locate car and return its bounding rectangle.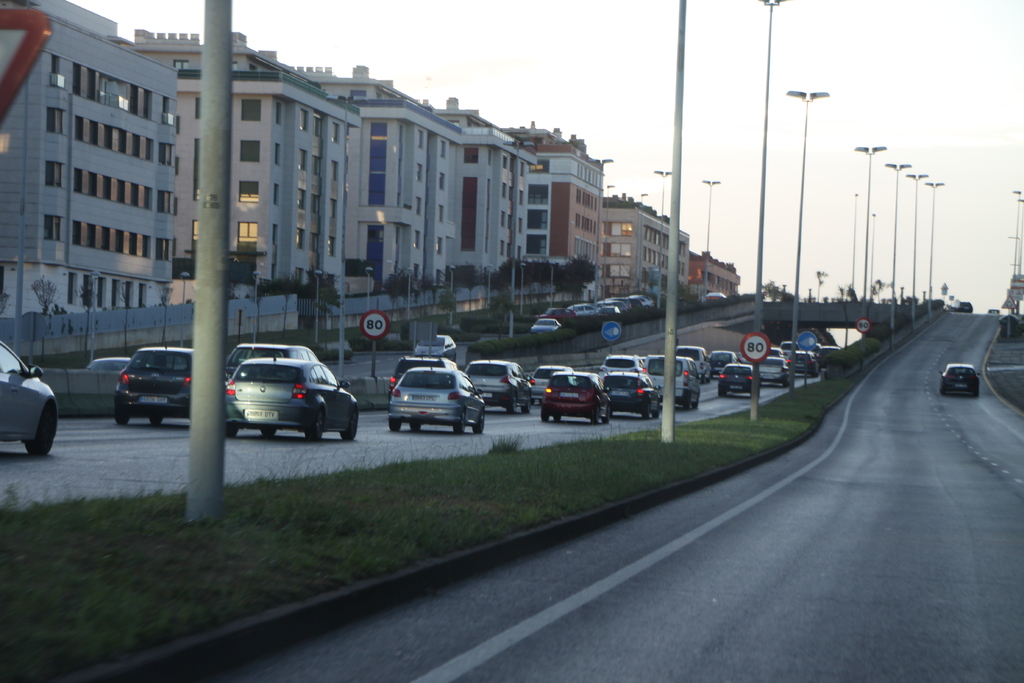
{"x1": 940, "y1": 361, "x2": 981, "y2": 399}.
